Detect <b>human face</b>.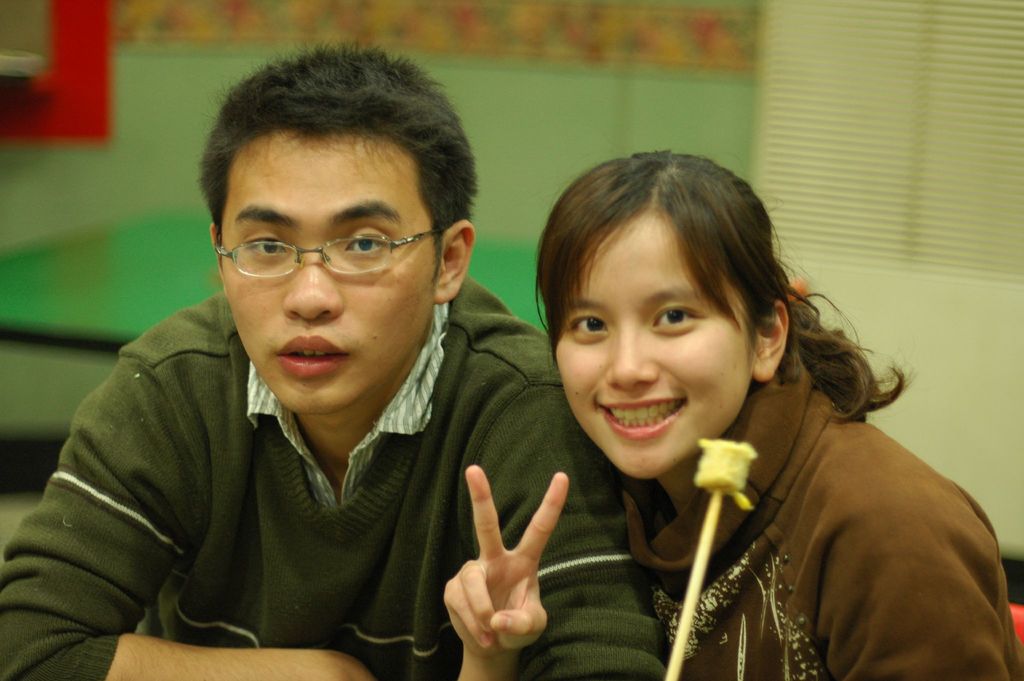
Detected at x1=222 y1=135 x2=438 y2=386.
